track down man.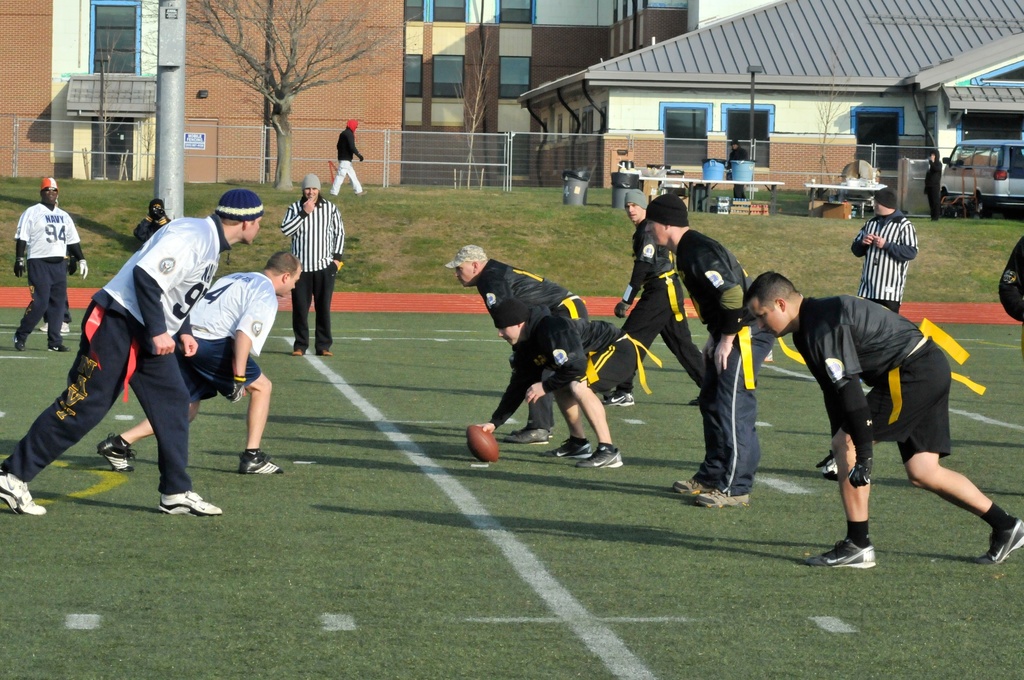
Tracked to [left=742, top=264, right=1023, bottom=569].
